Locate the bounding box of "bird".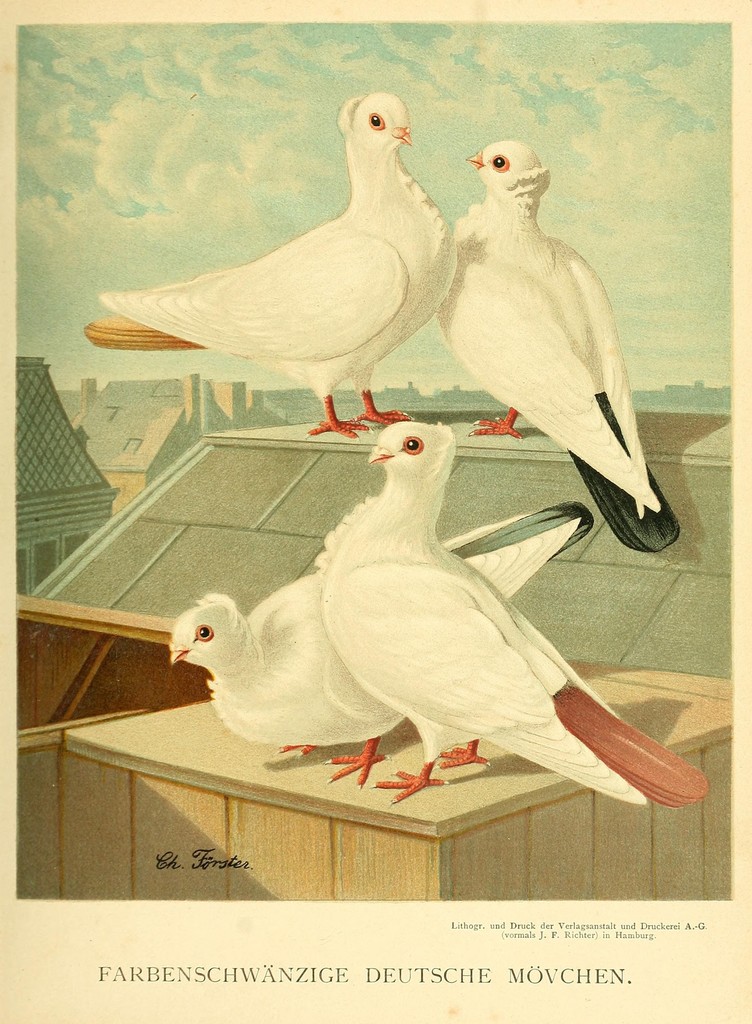
Bounding box: <region>106, 91, 477, 437</region>.
